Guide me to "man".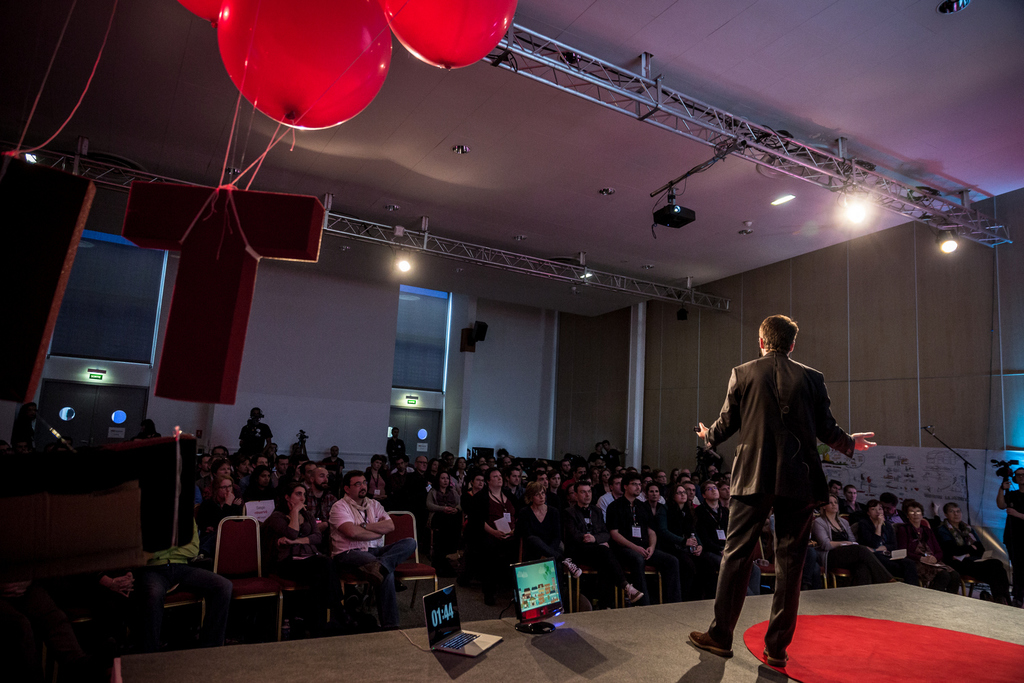
Guidance: [700,479,730,560].
